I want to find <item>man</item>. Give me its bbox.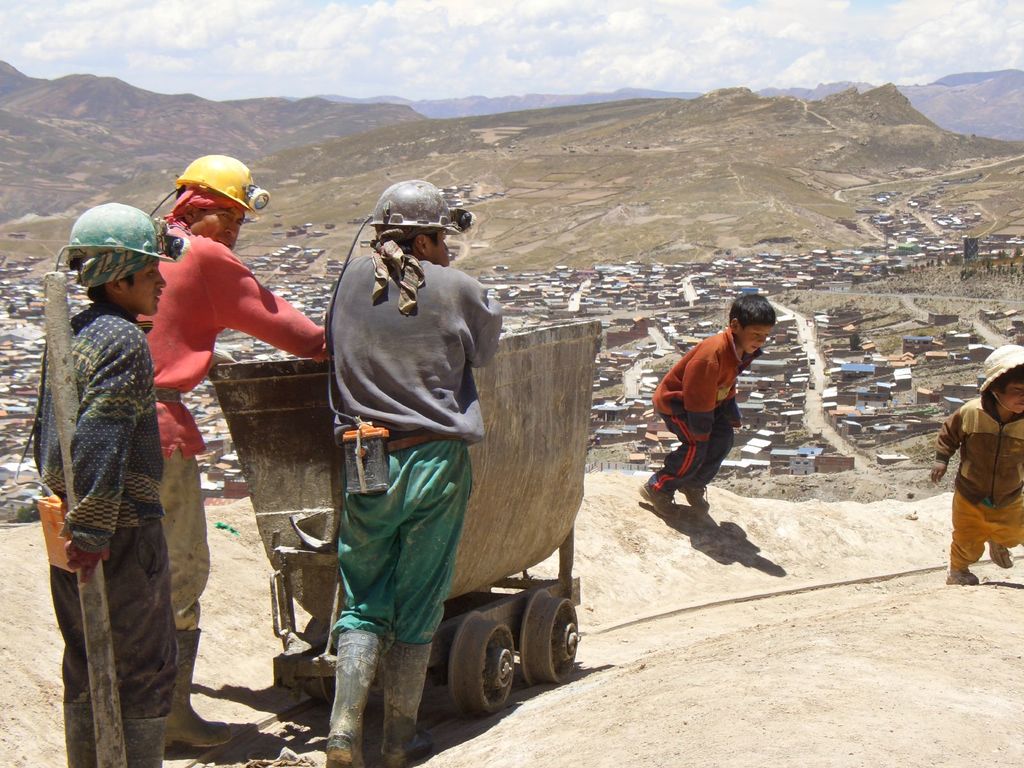
pyautogui.locateOnScreen(321, 182, 505, 767).
